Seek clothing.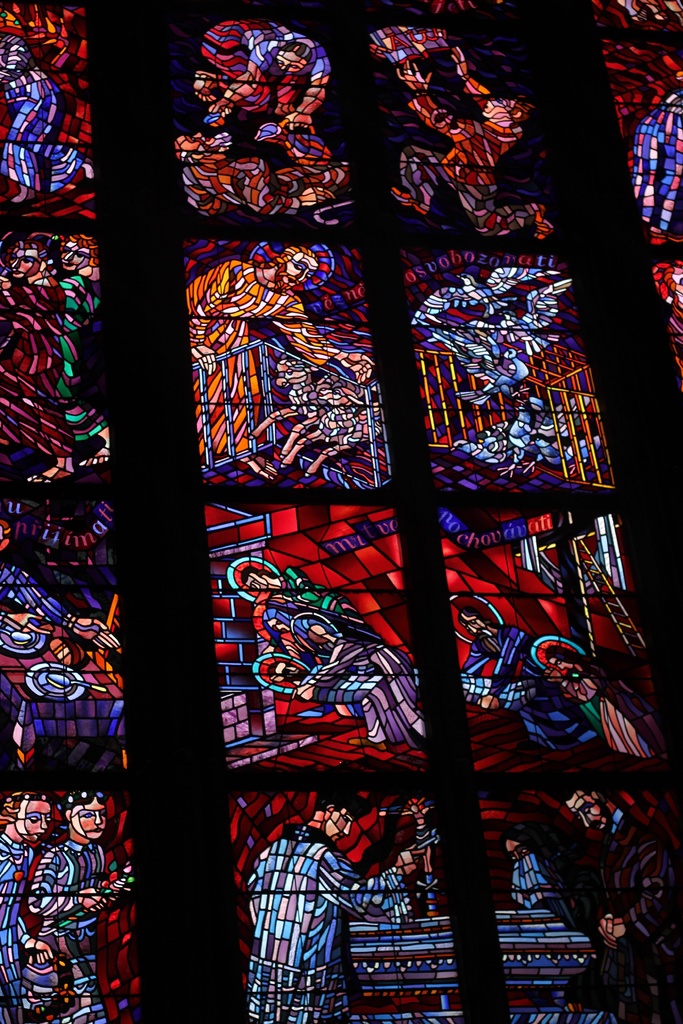
[245,834,403,1023].
